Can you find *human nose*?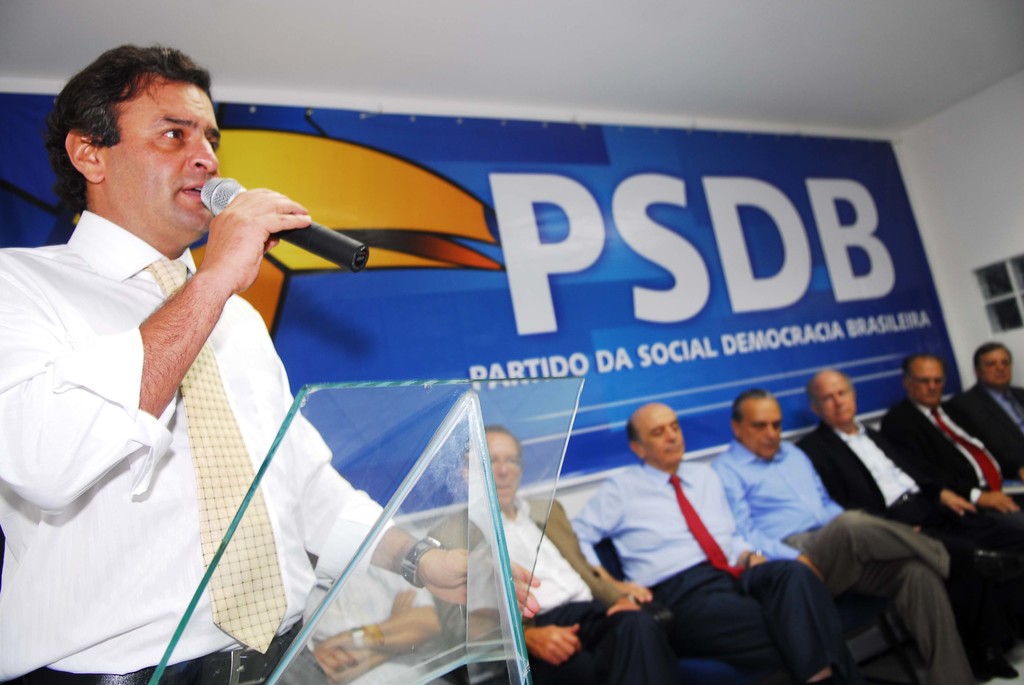
Yes, bounding box: detection(666, 431, 675, 443).
